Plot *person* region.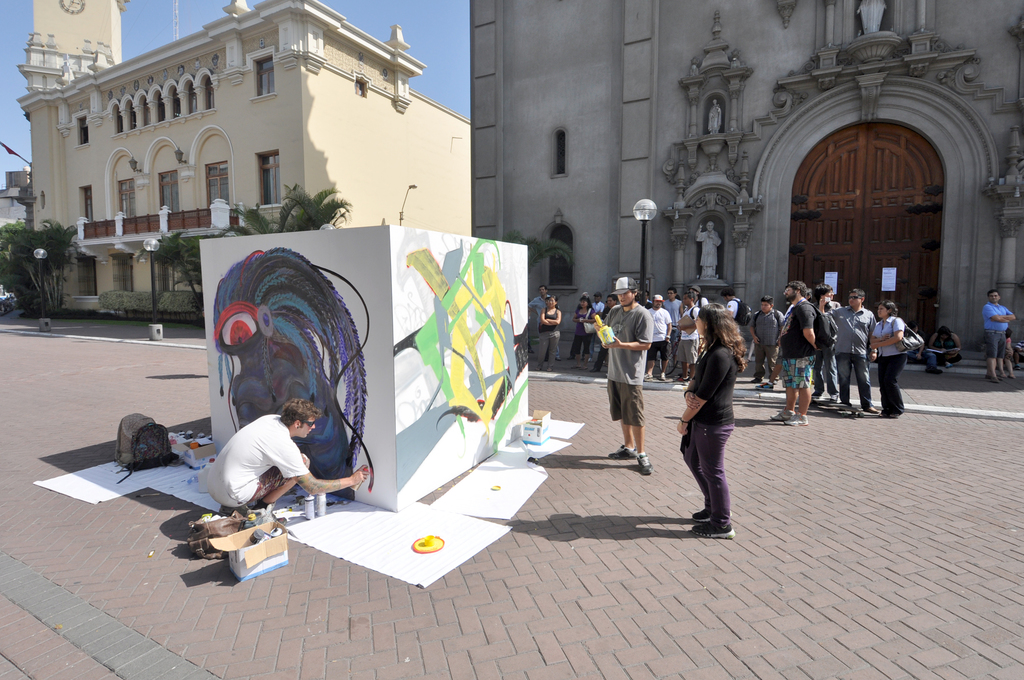
Plotted at (x1=646, y1=288, x2=669, y2=379).
